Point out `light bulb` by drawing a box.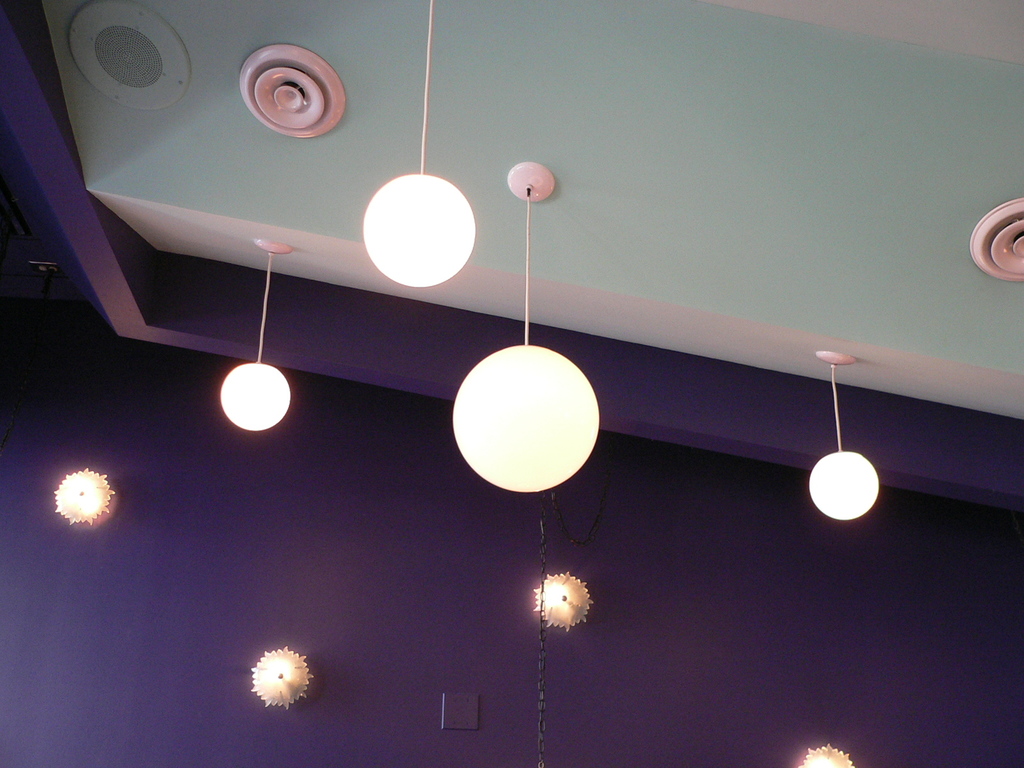
Rect(221, 361, 292, 431).
